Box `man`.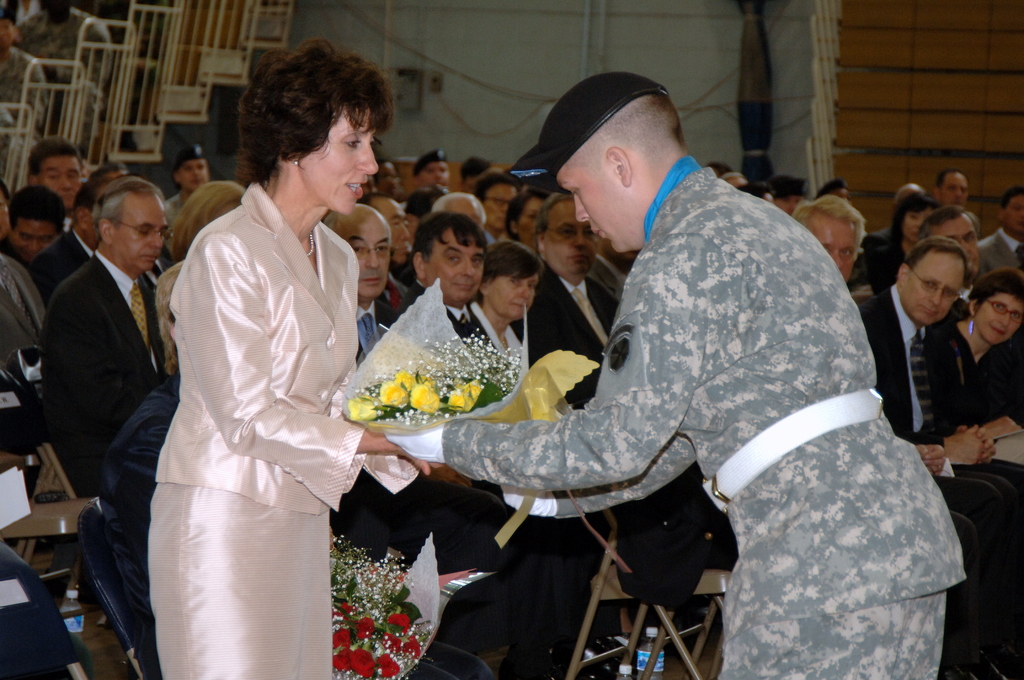
crop(863, 238, 1022, 679).
